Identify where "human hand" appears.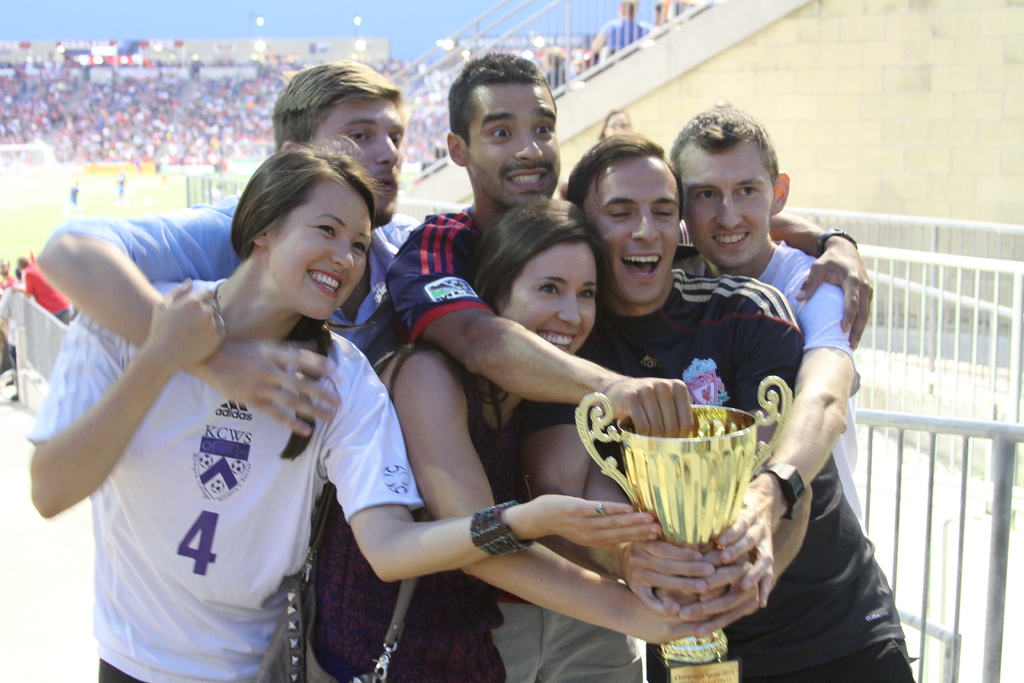
Appears at select_region(527, 490, 665, 554).
